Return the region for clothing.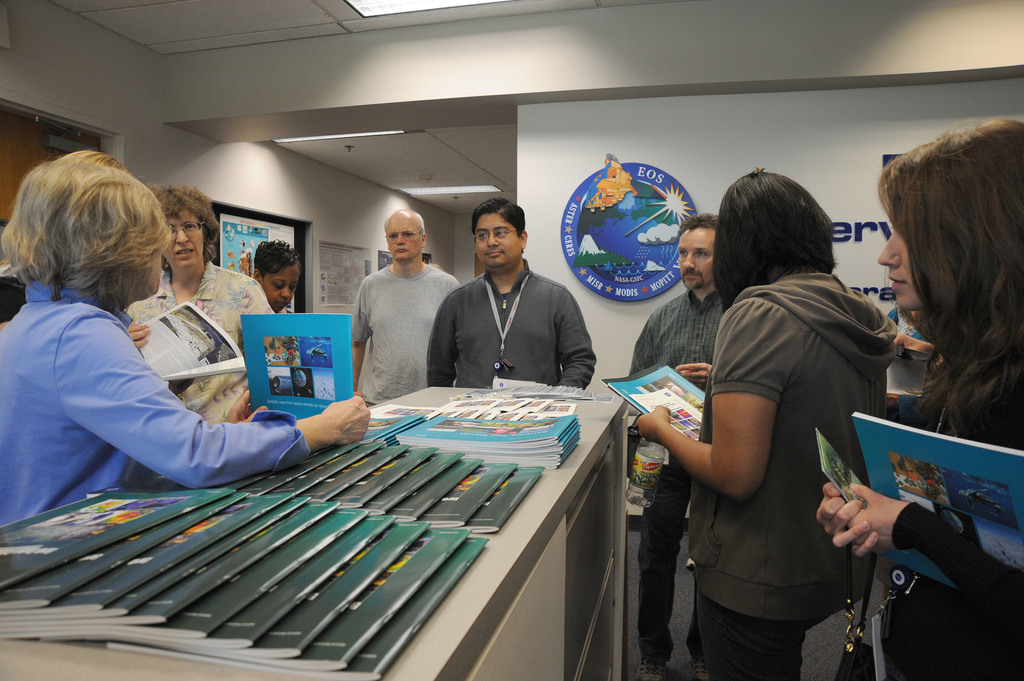
350/262/461/408.
